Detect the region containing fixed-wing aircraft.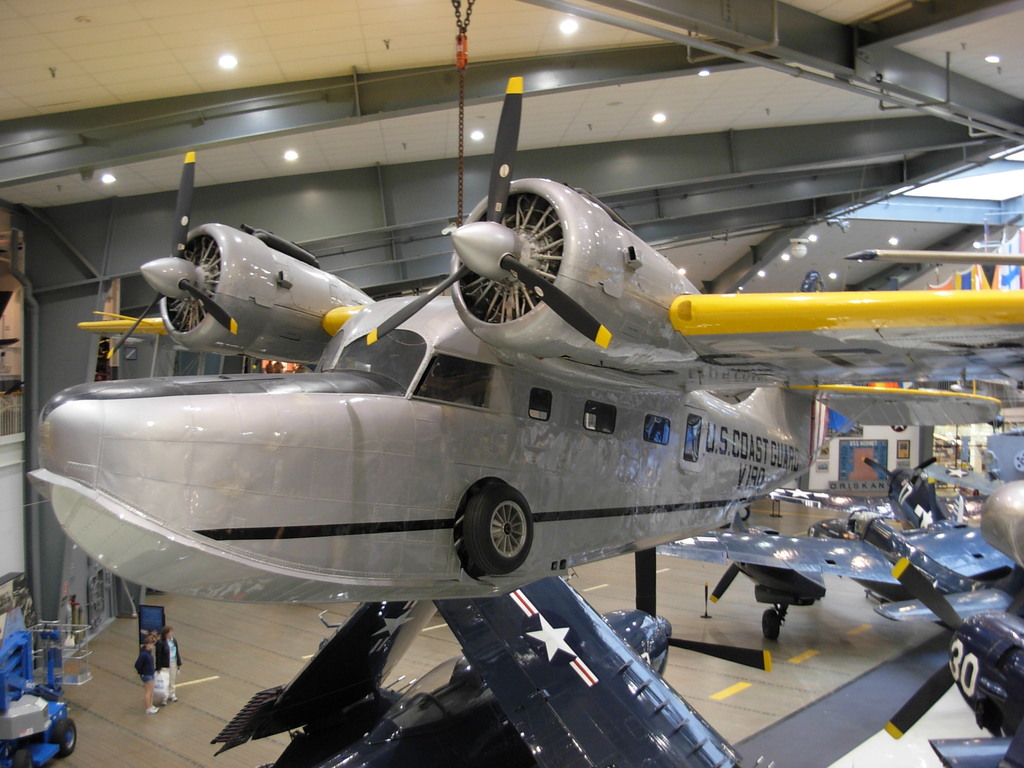
25 74 1023 605.
